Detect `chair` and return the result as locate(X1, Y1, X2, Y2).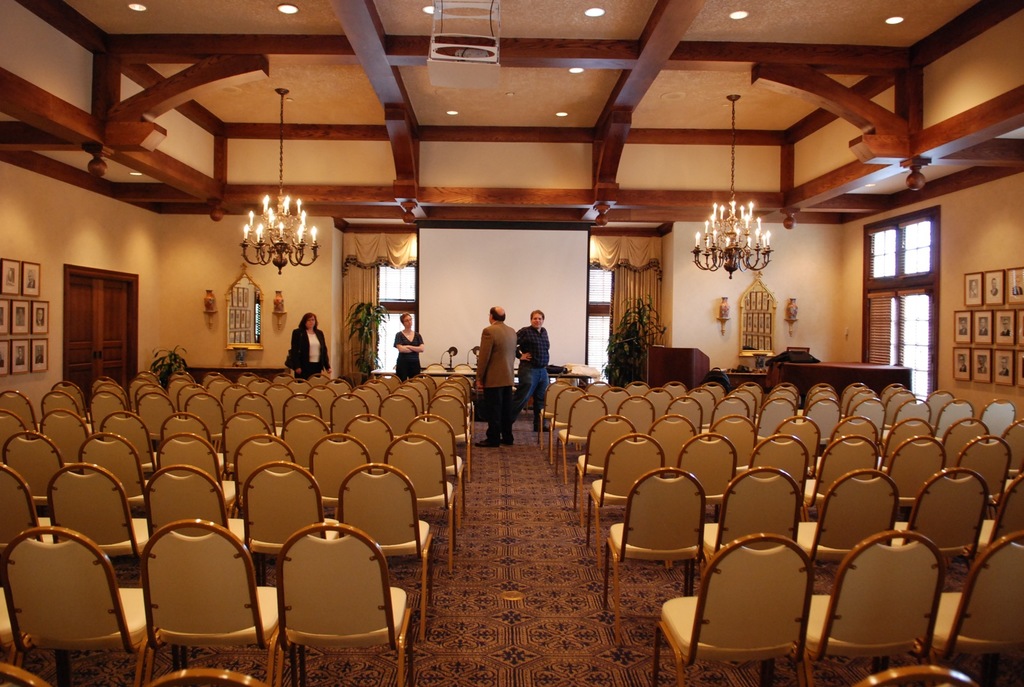
locate(798, 528, 932, 686).
